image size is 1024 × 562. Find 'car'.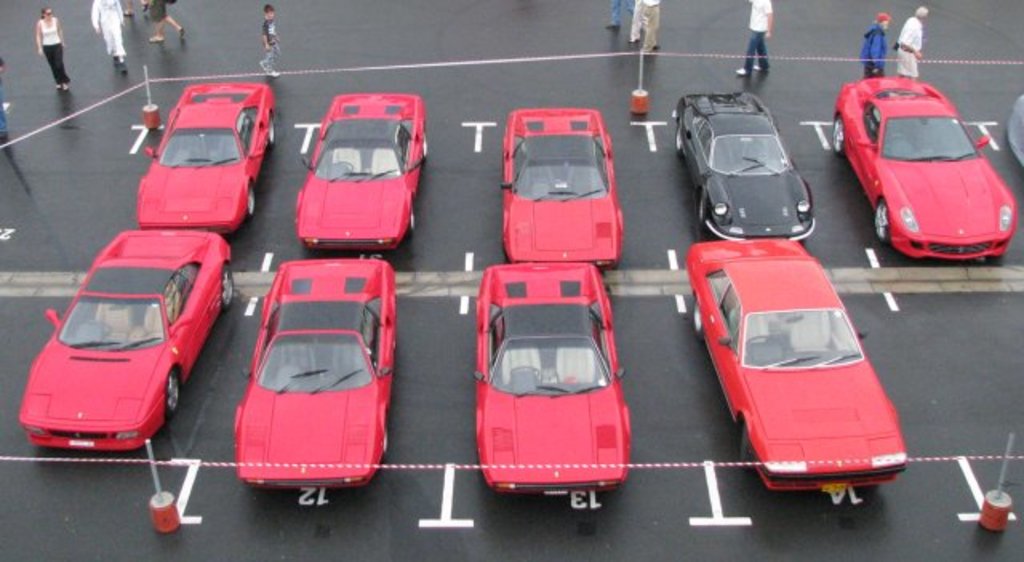
box=[18, 227, 235, 453].
